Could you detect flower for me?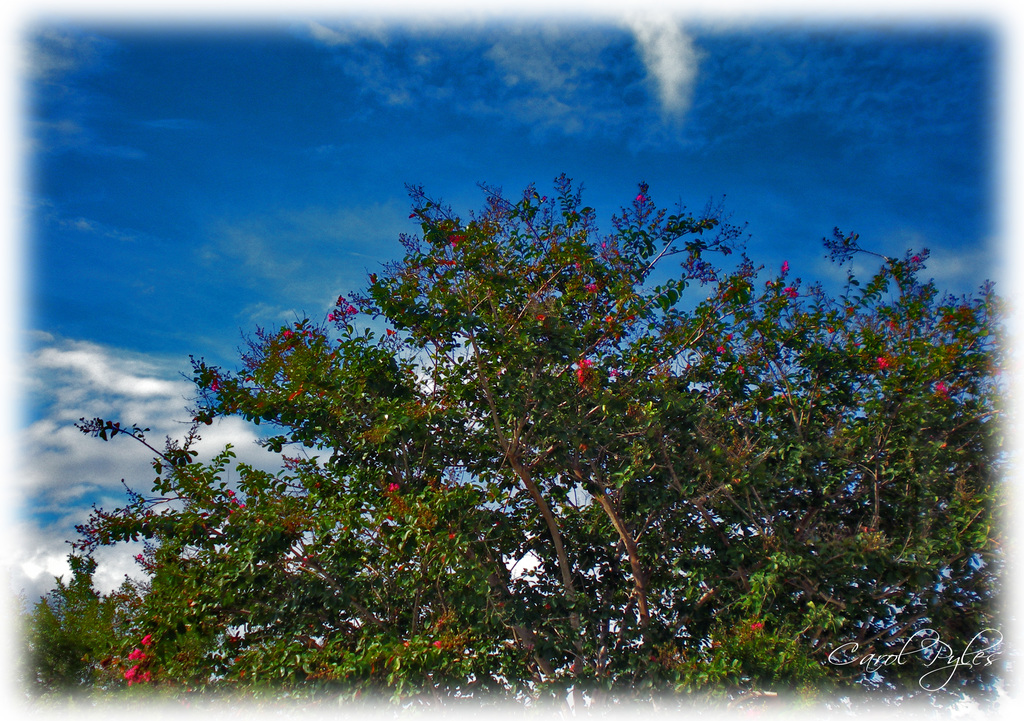
Detection result: <region>884, 312, 900, 334</region>.
